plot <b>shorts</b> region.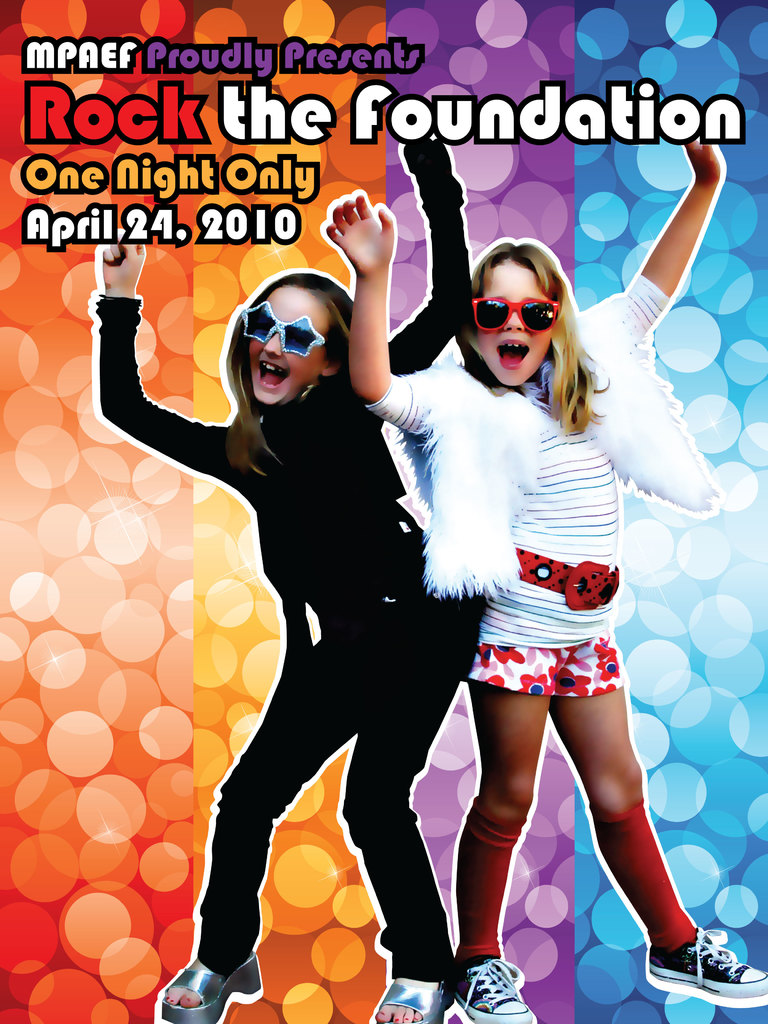
Plotted at [left=480, top=643, right=644, bottom=692].
